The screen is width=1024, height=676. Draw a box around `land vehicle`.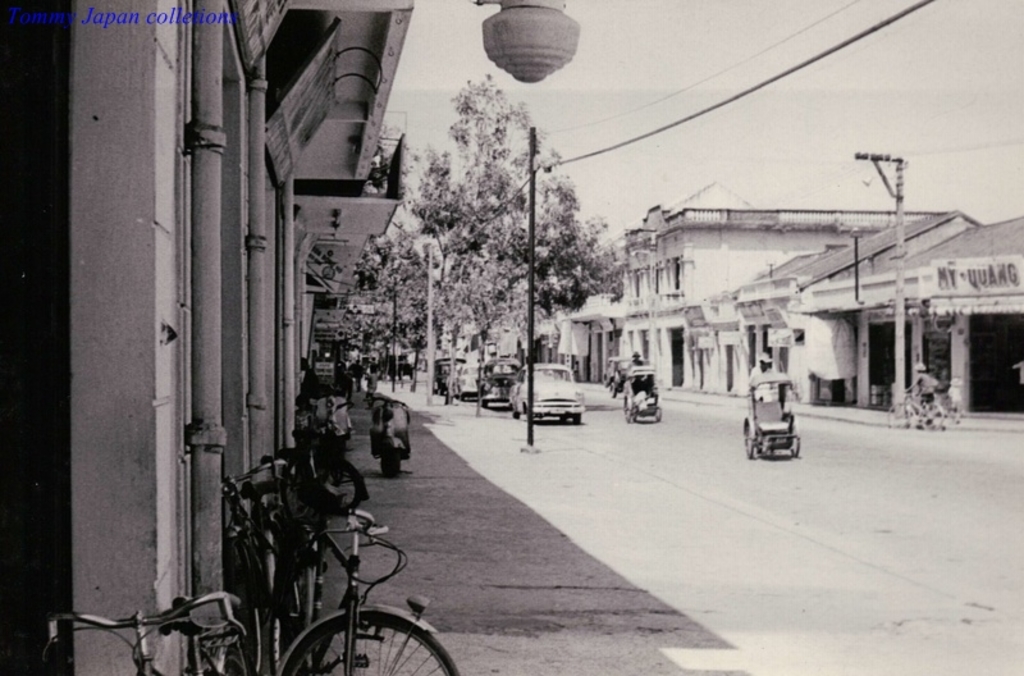
442/362/485/402.
